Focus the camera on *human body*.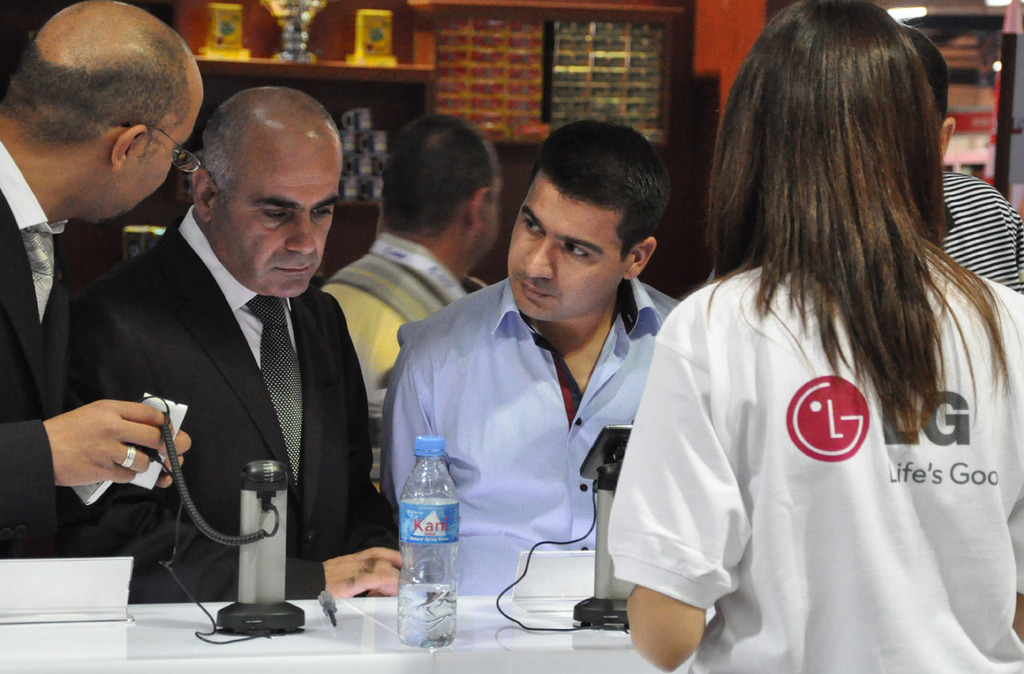
Focus region: pyautogui.locateOnScreen(3, 4, 211, 517).
